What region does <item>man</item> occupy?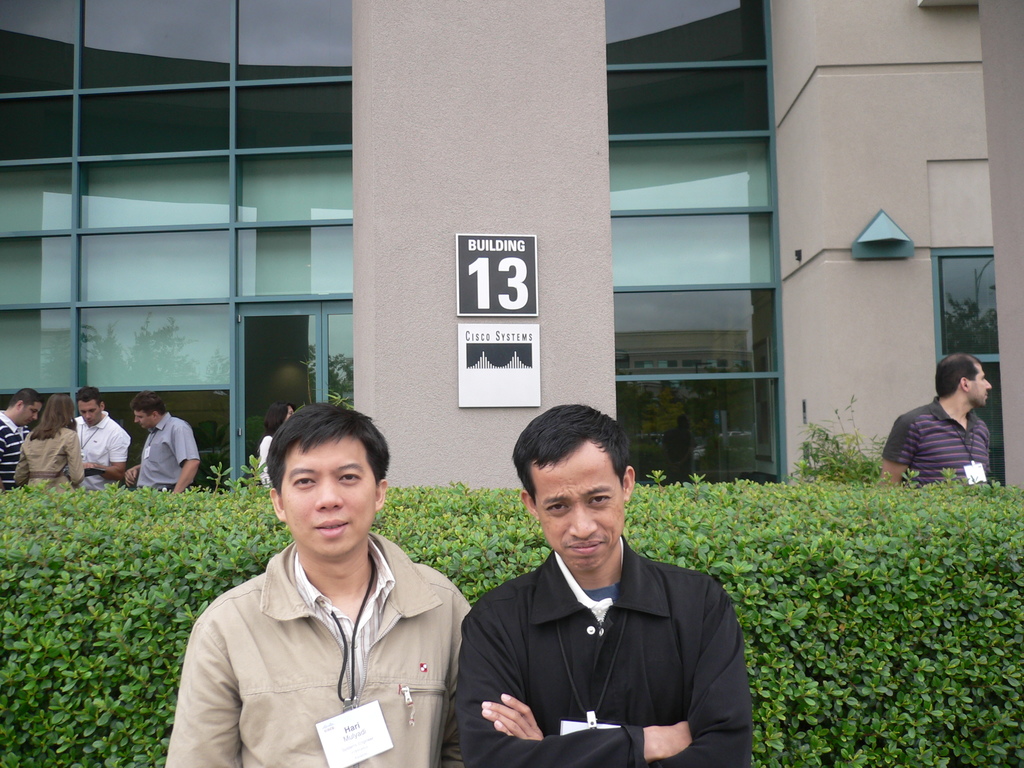
left=0, top=389, right=44, bottom=493.
